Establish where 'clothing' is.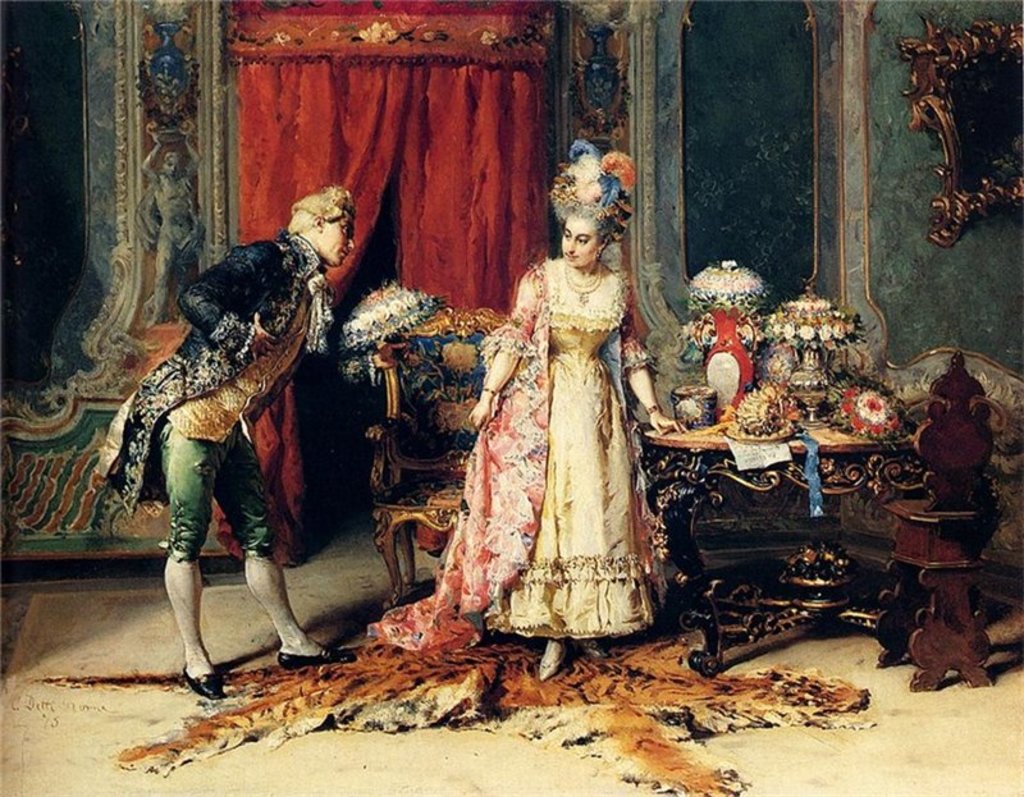
Established at 387:253:689:663.
